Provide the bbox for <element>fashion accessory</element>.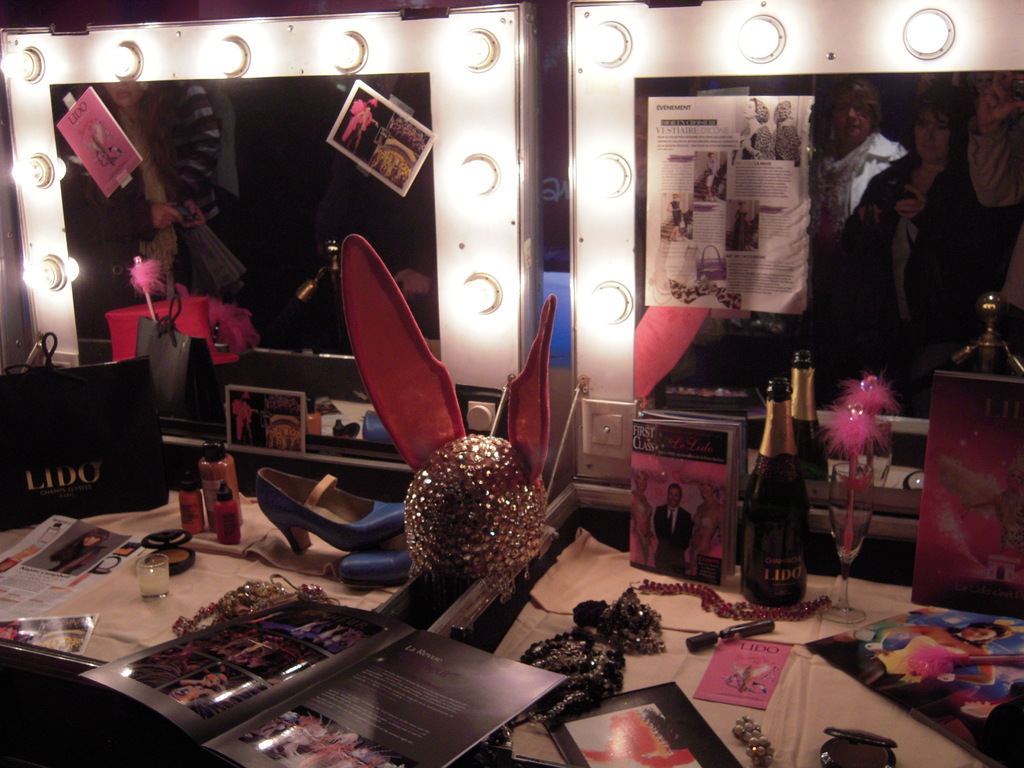
rect(340, 549, 402, 584).
